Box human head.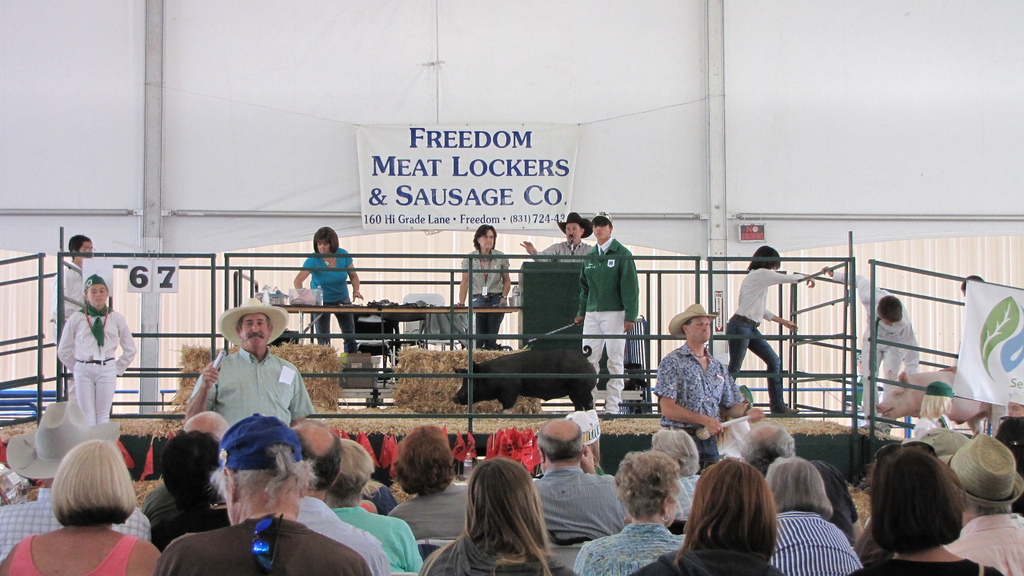
216, 419, 299, 529.
